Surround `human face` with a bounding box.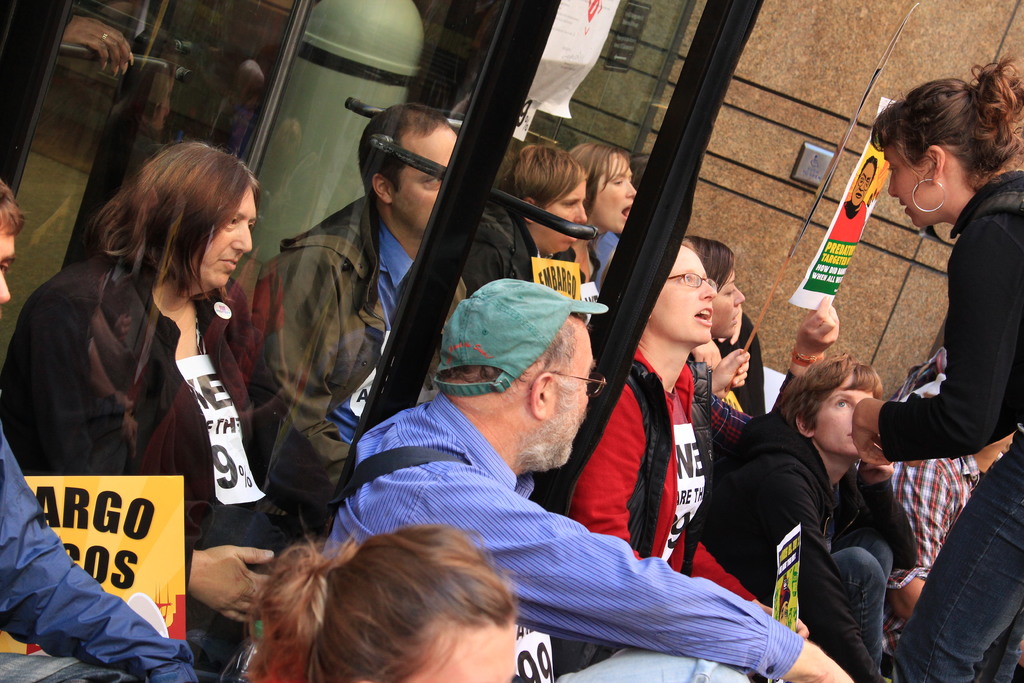
[left=651, top=243, right=726, bottom=344].
